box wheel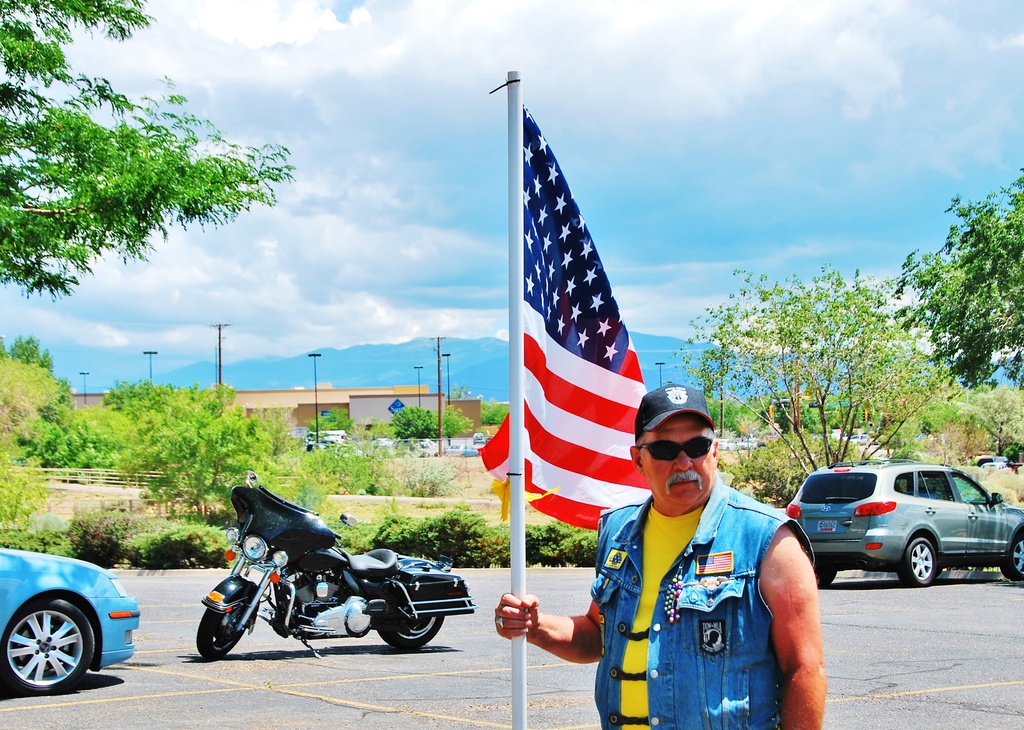
x1=998, y1=540, x2=1023, y2=579
